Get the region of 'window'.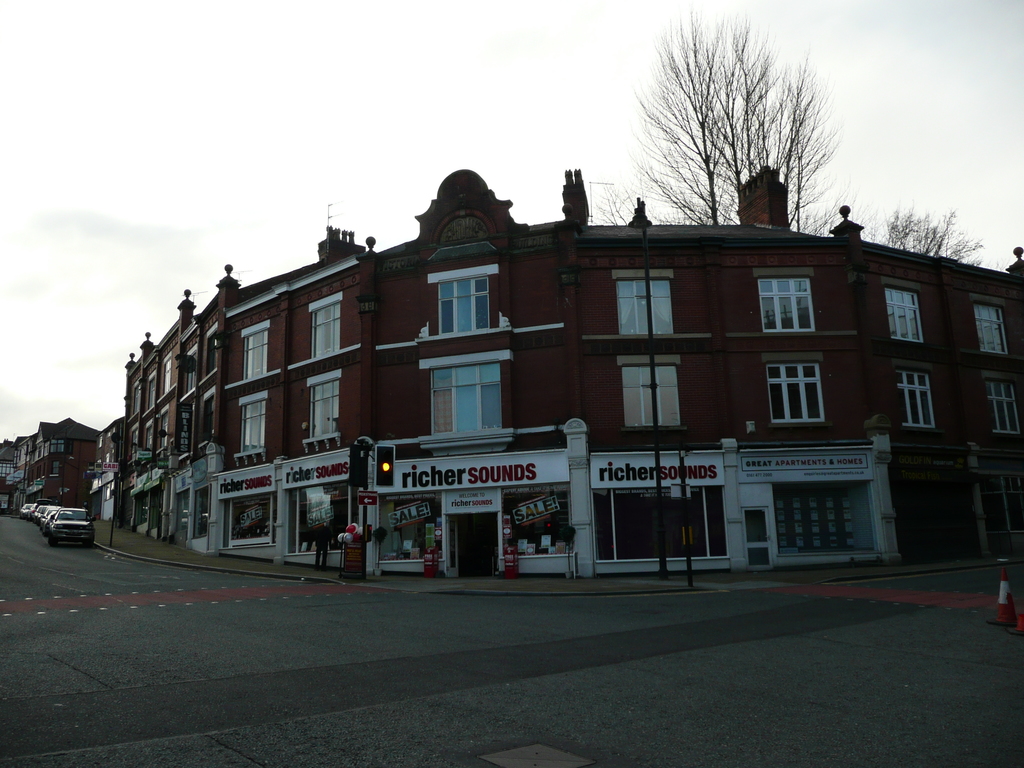
rect(415, 342, 508, 437).
